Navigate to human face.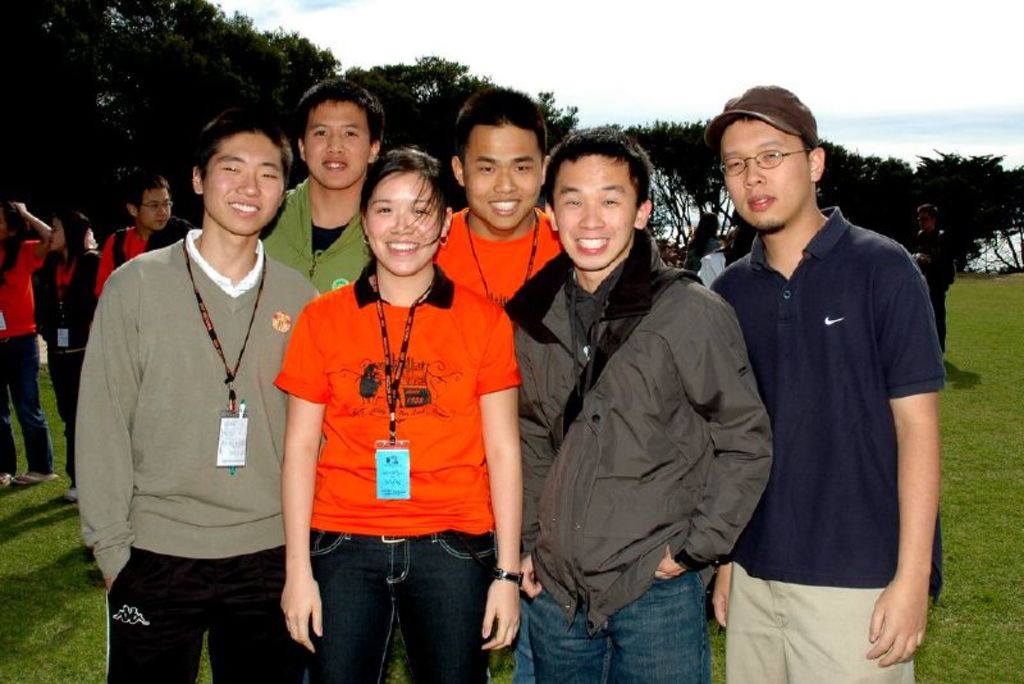
Navigation target: l=294, t=88, r=367, b=192.
